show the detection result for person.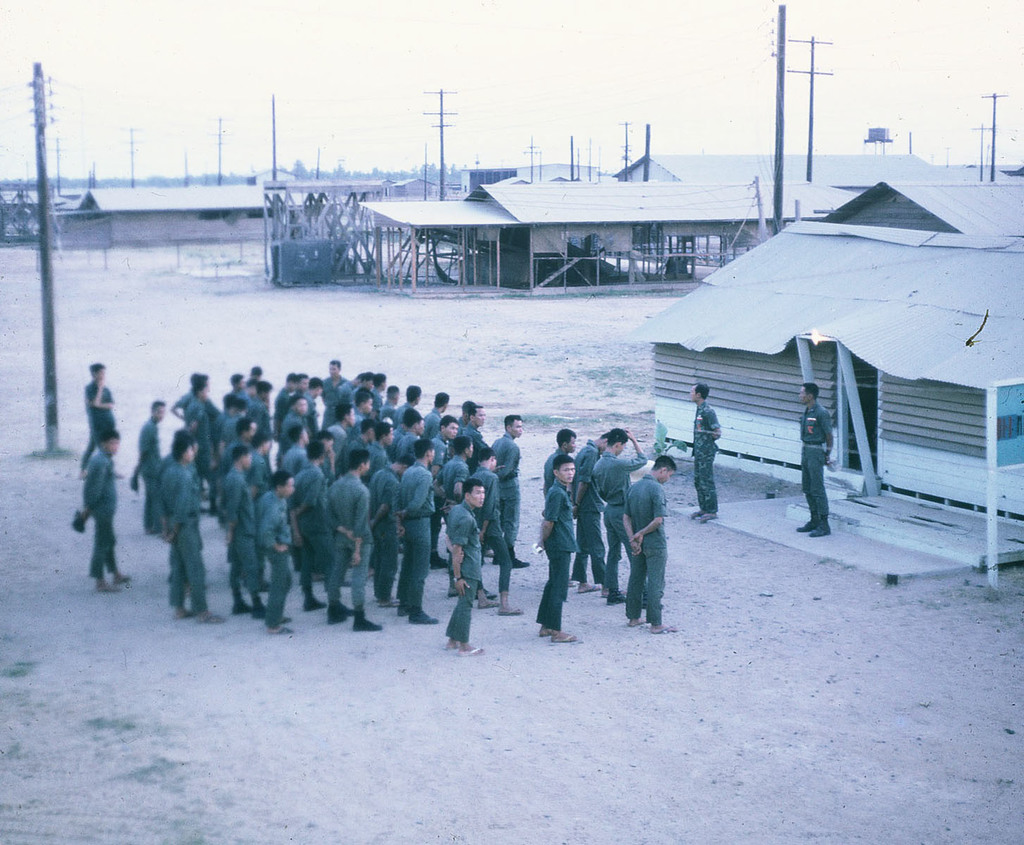
530 453 589 645.
